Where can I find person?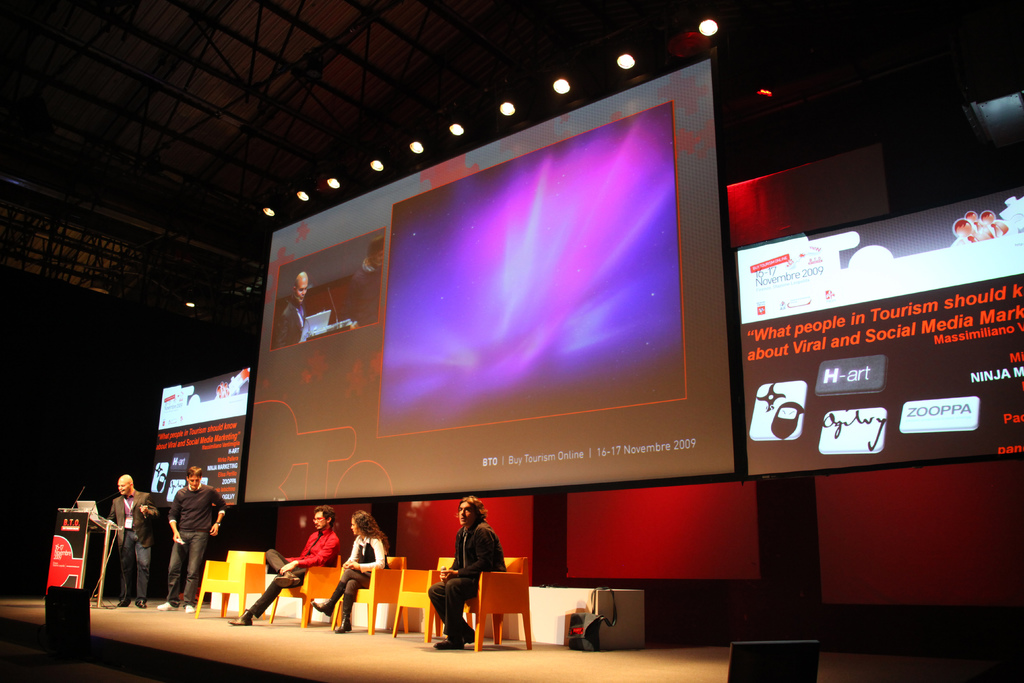
You can find it at 312,511,389,632.
